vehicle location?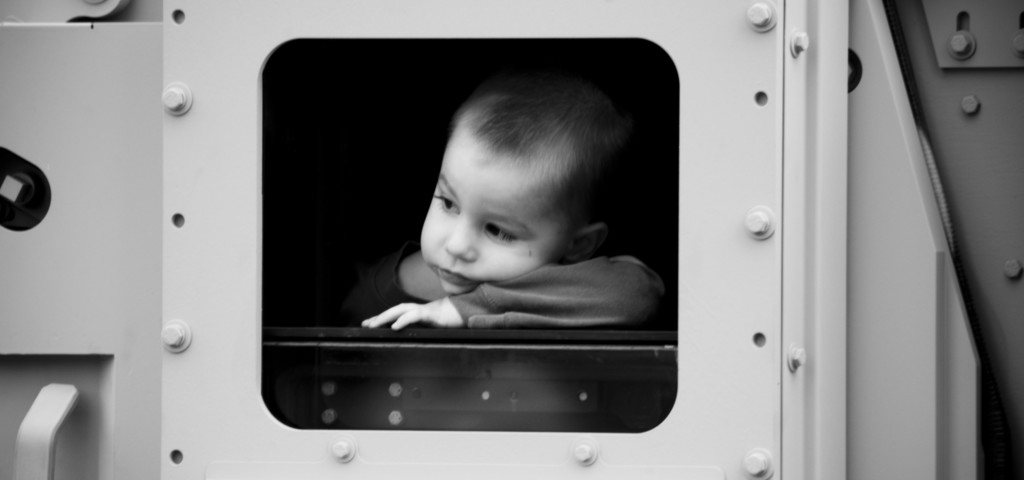
{"x1": 0, "y1": 0, "x2": 1023, "y2": 479}
